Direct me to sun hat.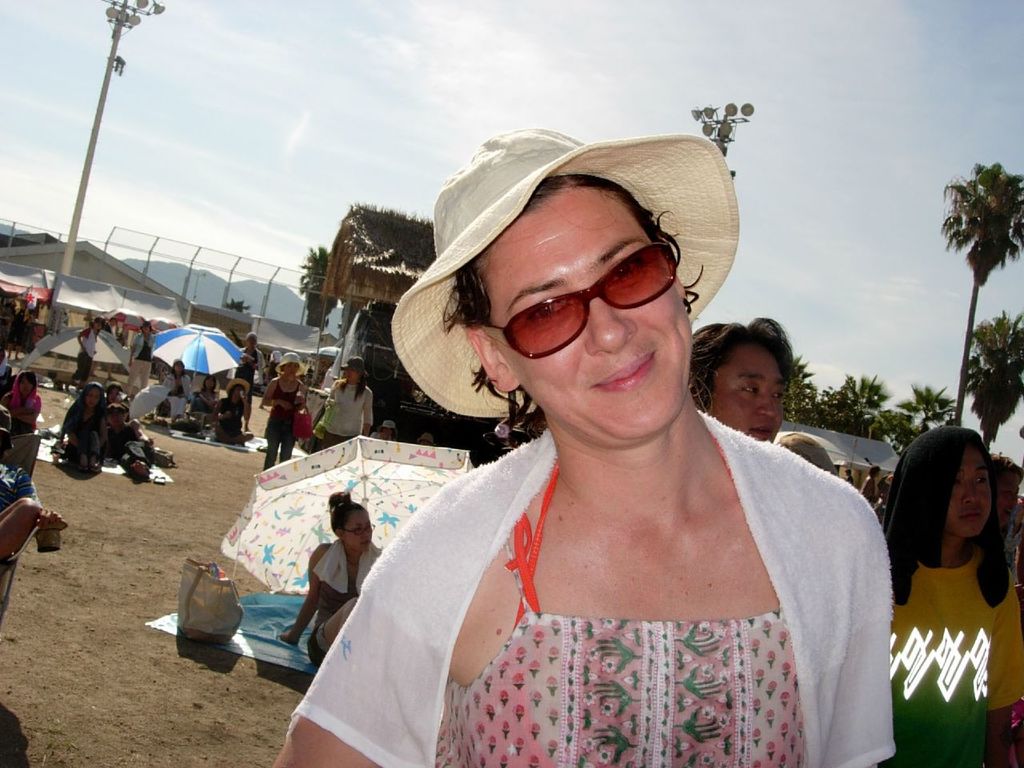
Direction: box=[391, 122, 750, 437].
